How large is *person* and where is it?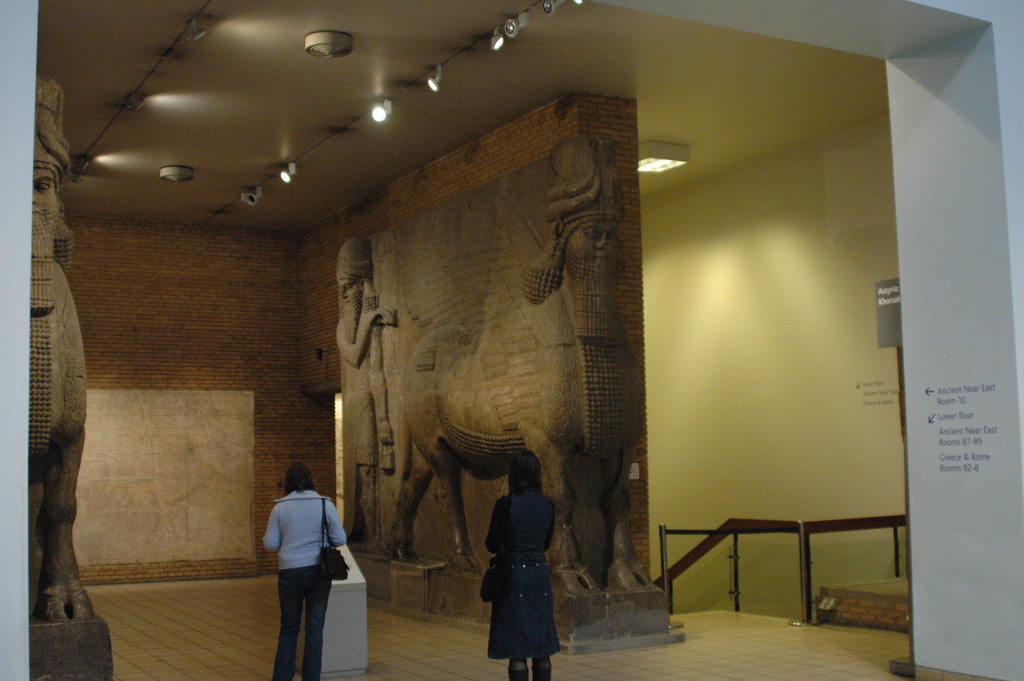
Bounding box: <bbox>487, 445, 552, 680</bbox>.
